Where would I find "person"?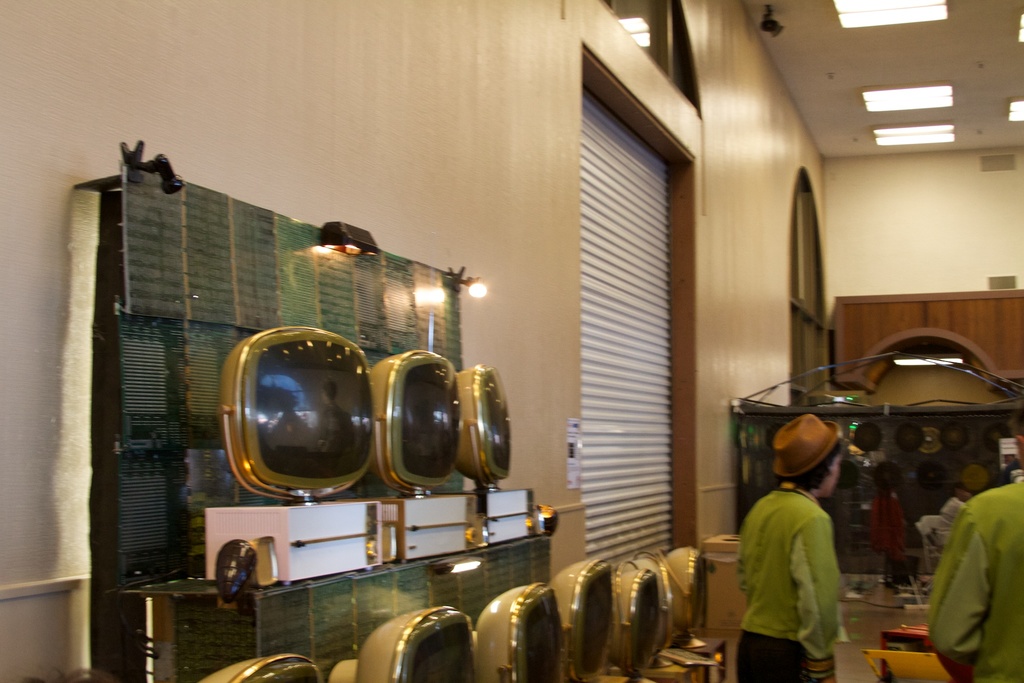
At 922, 436, 1023, 682.
